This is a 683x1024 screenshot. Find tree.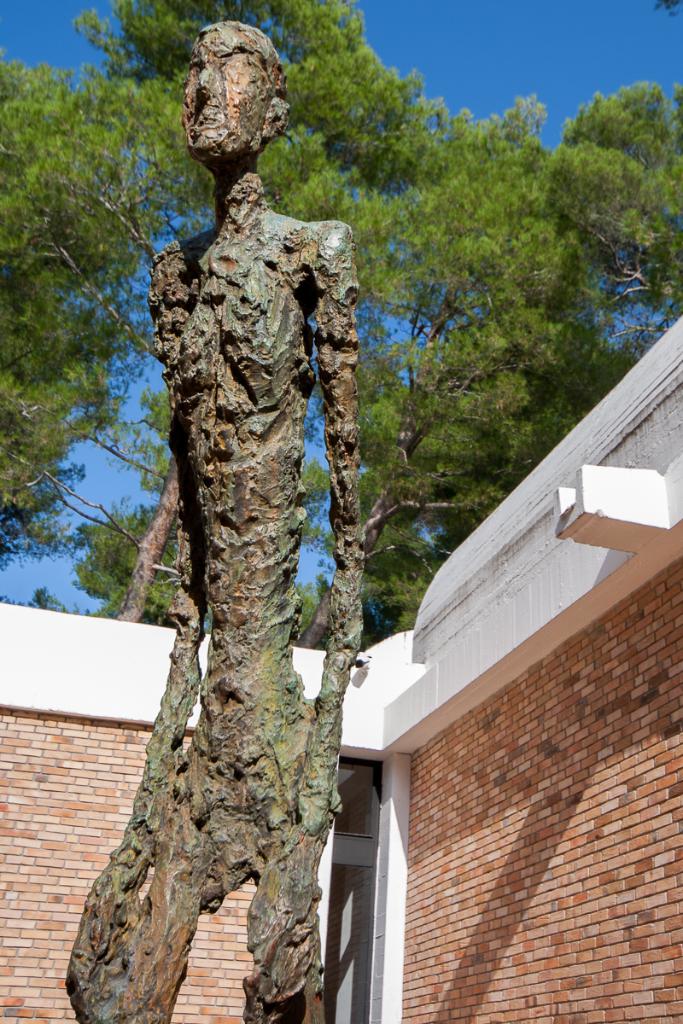
Bounding box: [0, 0, 682, 650].
